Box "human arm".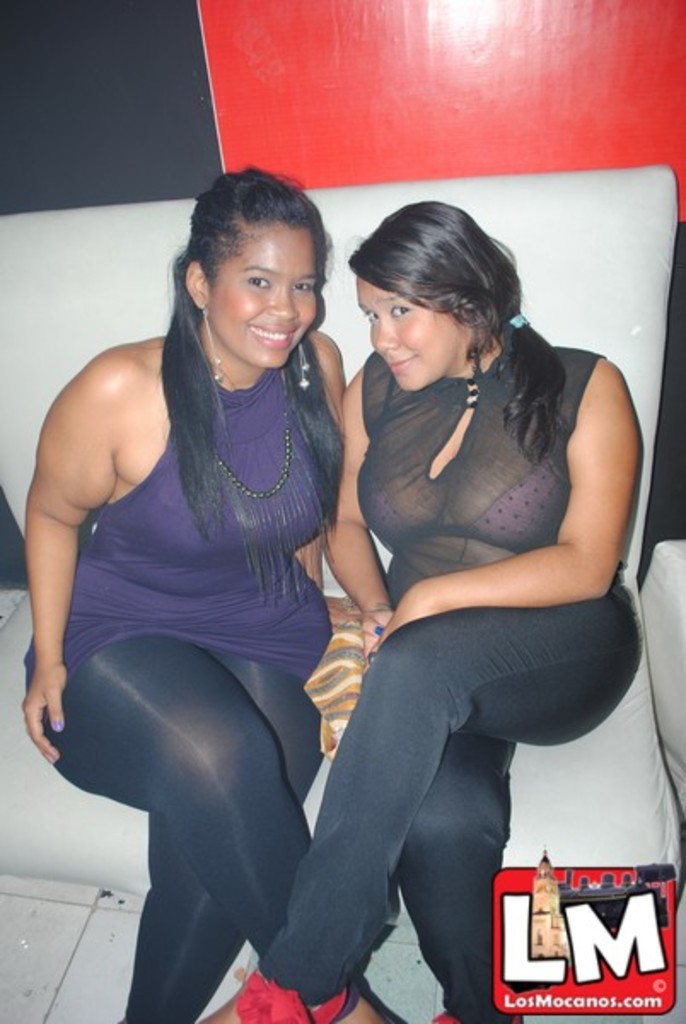
(x1=466, y1=410, x2=619, y2=654).
